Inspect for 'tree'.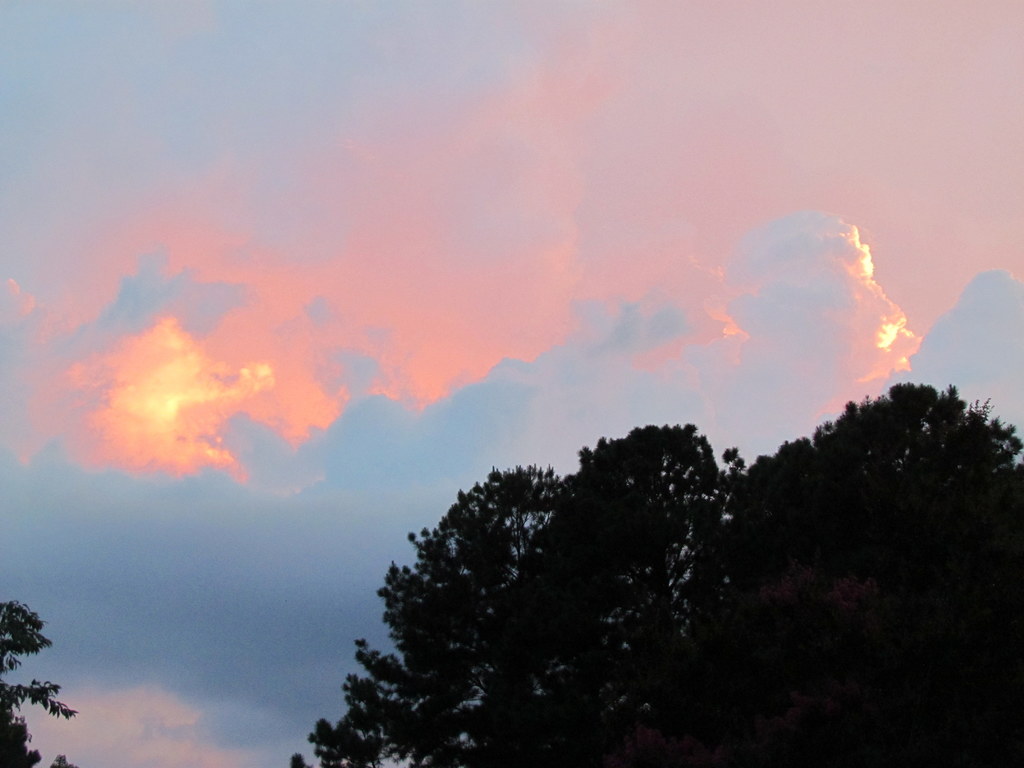
Inspection: <region>0, 599, 76, 767</region>.
